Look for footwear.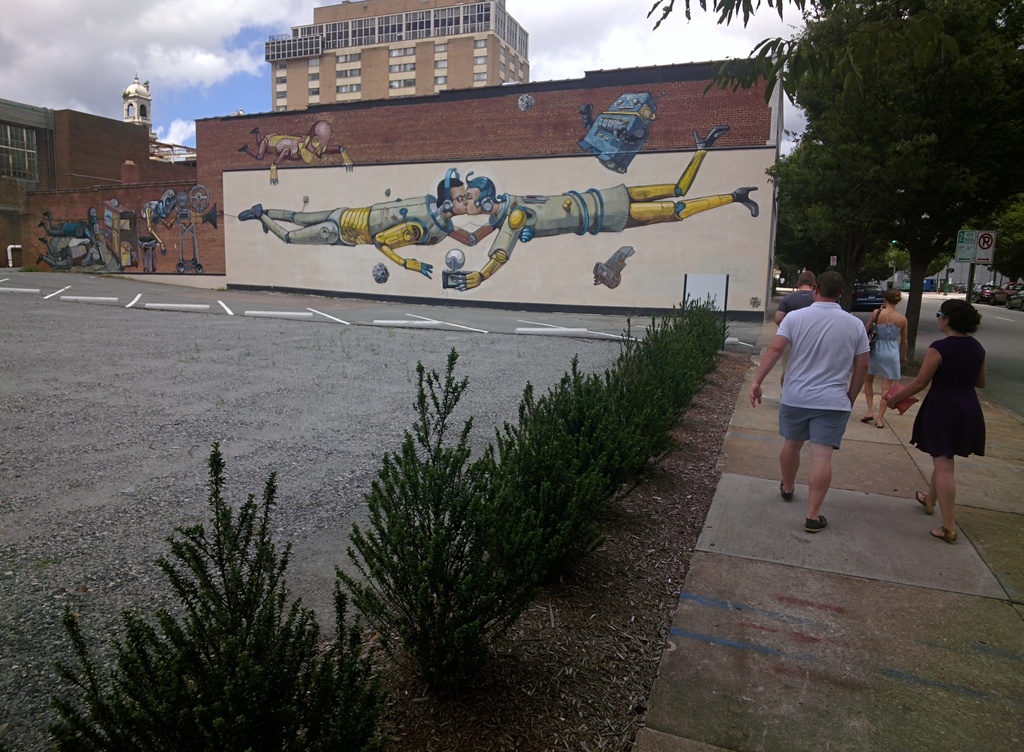
Found: (left=238, top=146, right=247, bottom=149).
